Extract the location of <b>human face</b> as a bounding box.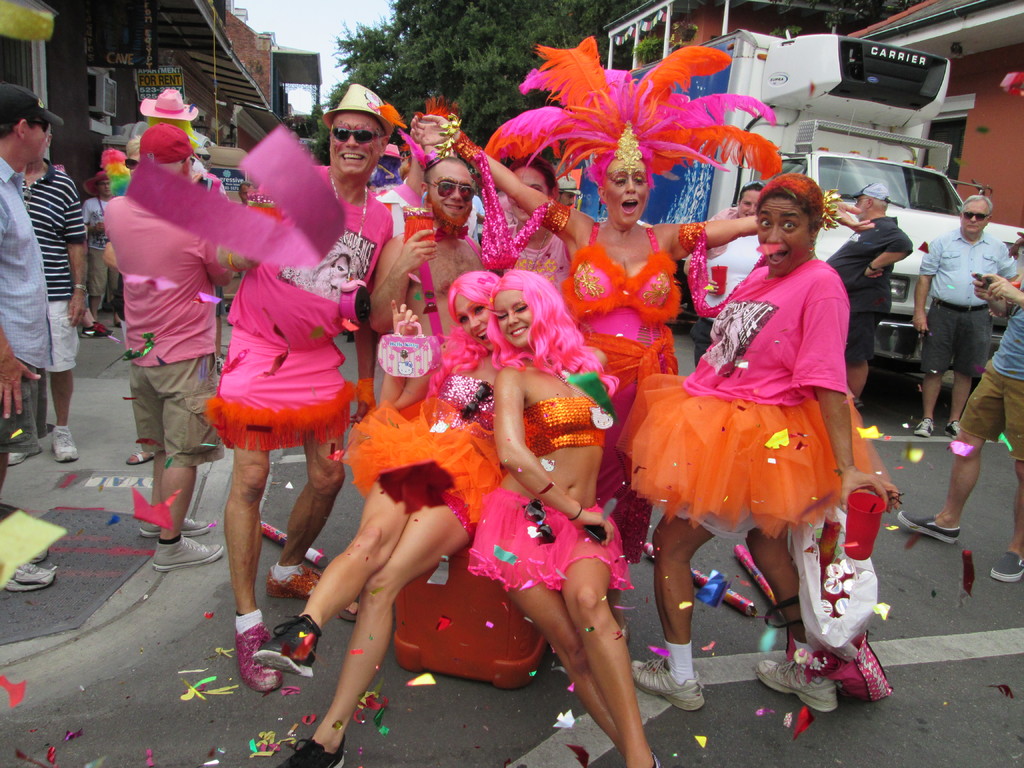
426 163 474 219.
